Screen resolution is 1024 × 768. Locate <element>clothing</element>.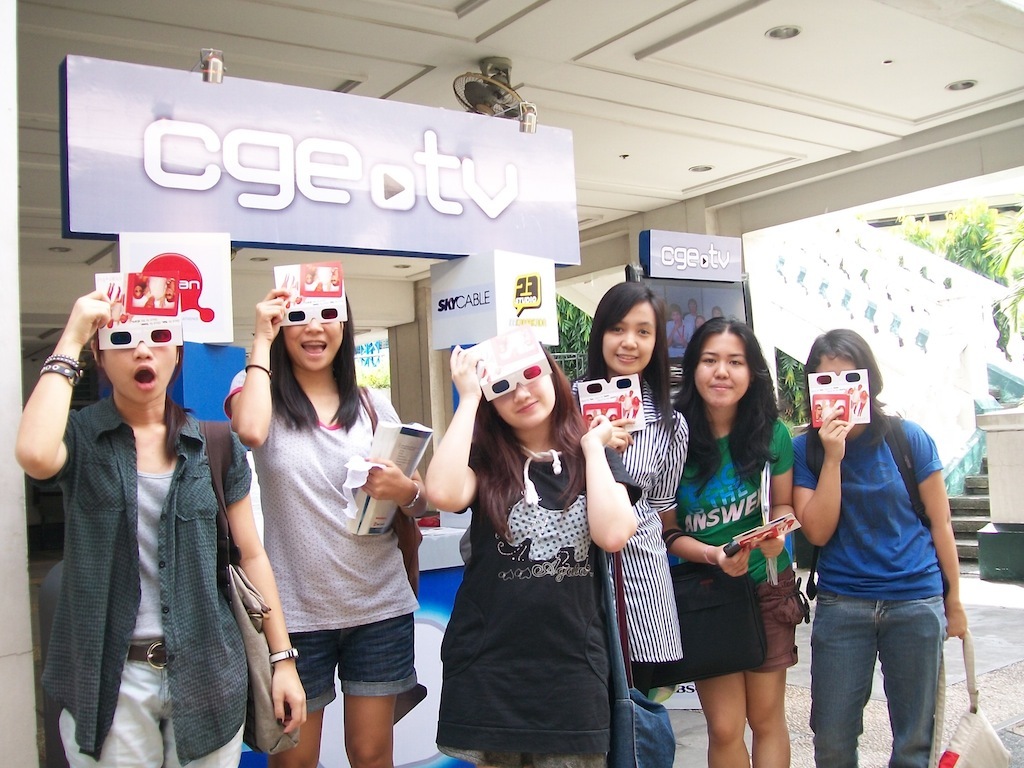
<region>222, 369, 417, 711</region>.
